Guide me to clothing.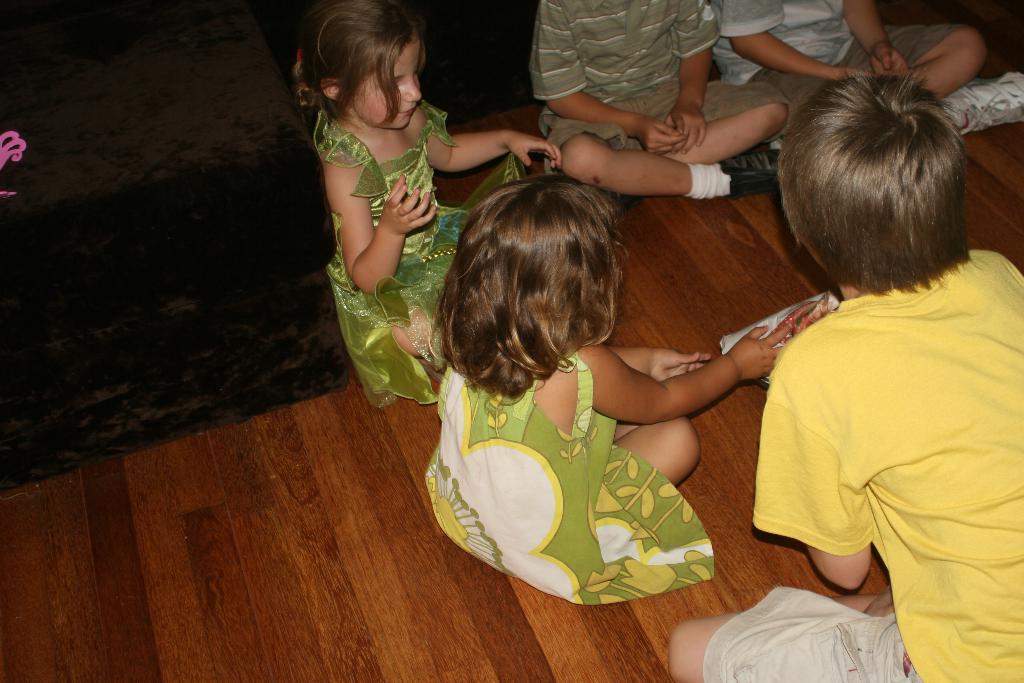
Guidance: region(525, 0, 793, 200).
